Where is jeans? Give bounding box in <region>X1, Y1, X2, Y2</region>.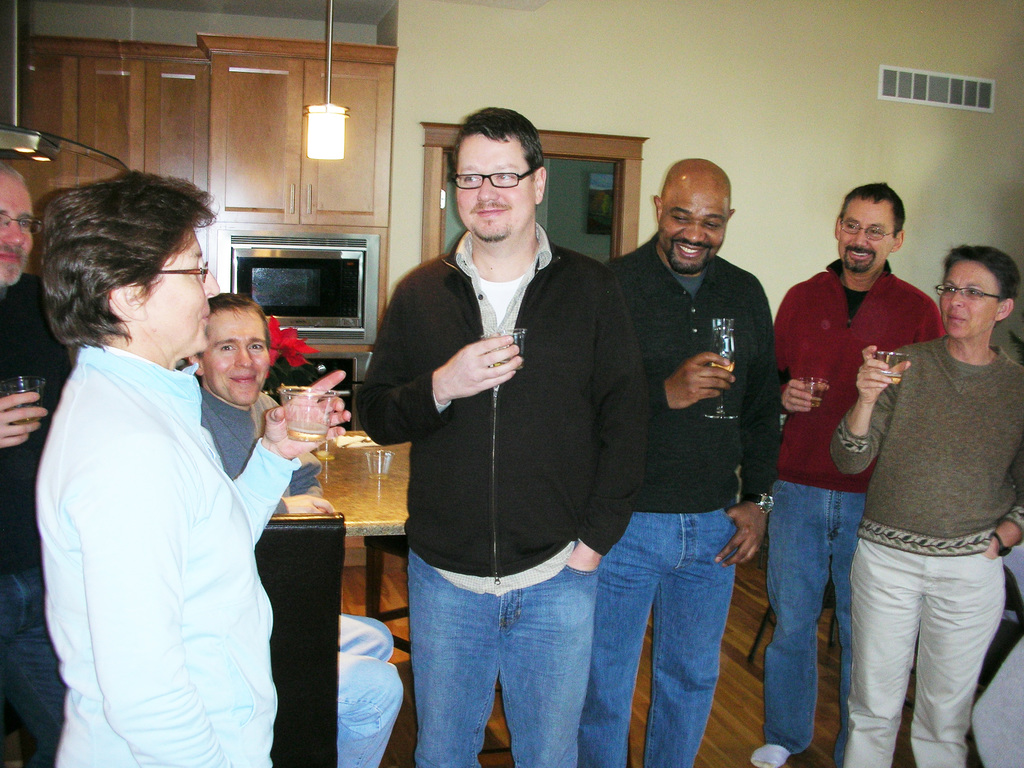
<region>762, 476, 867, 767</region>.
